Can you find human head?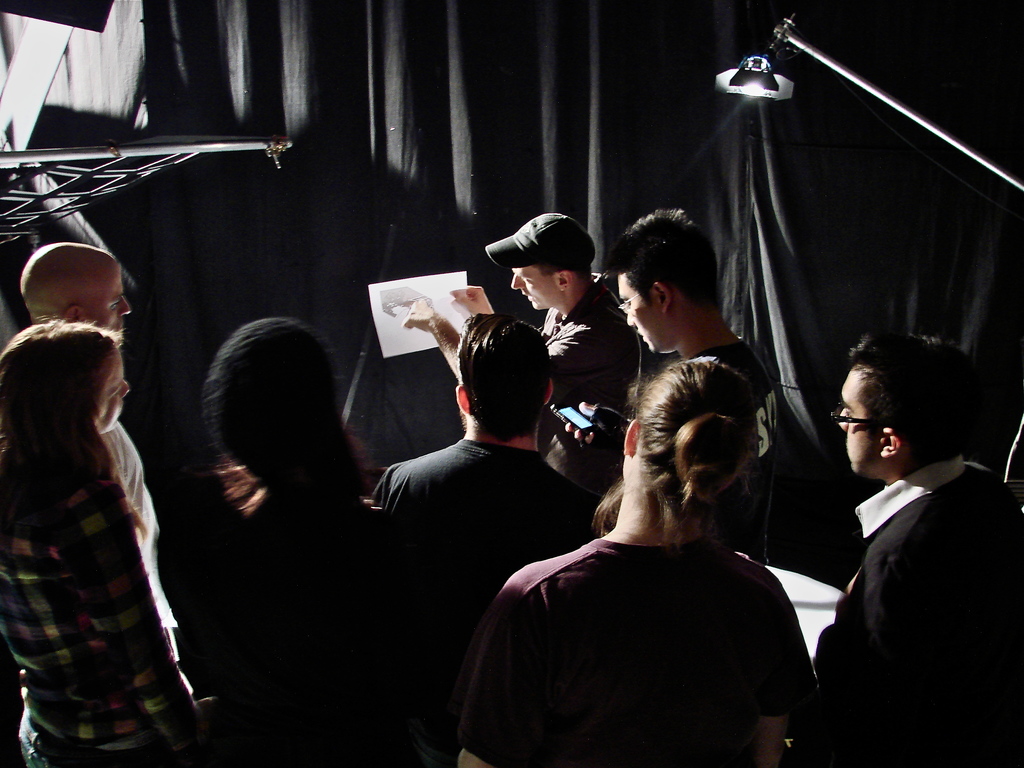
Yes, bounding box: {"x1": 203, "y1": 313, "x2": 376, "y2": 502}.
